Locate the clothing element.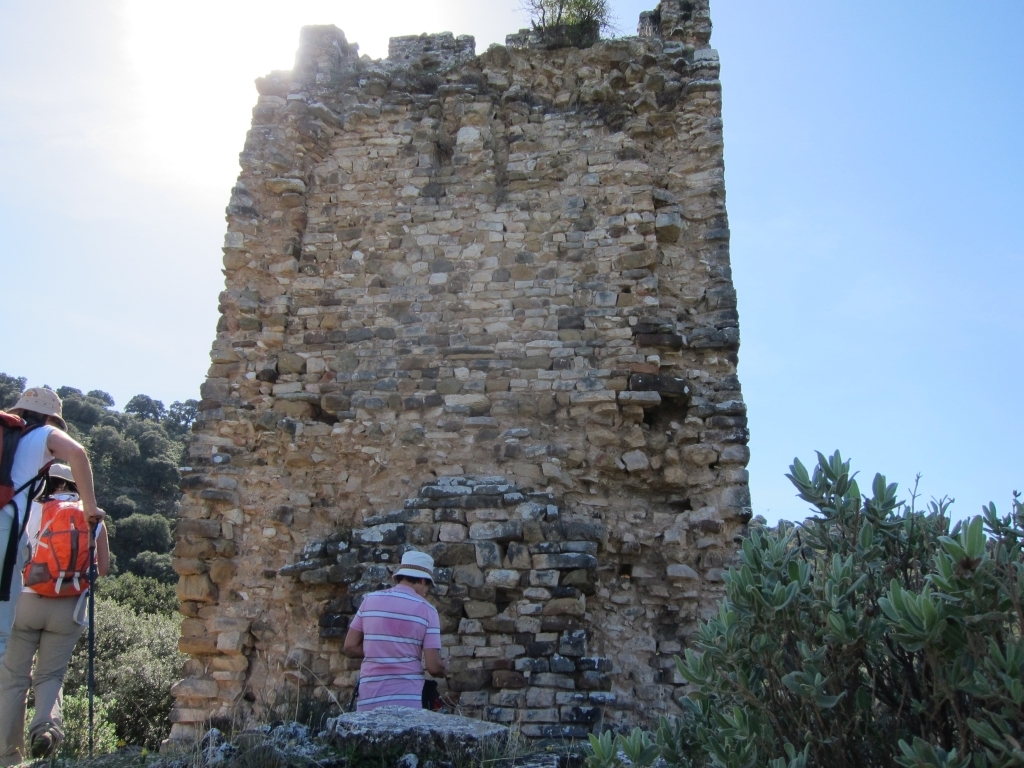
Element bbox: x1=0, y1=488, x2=94, y2=767.
